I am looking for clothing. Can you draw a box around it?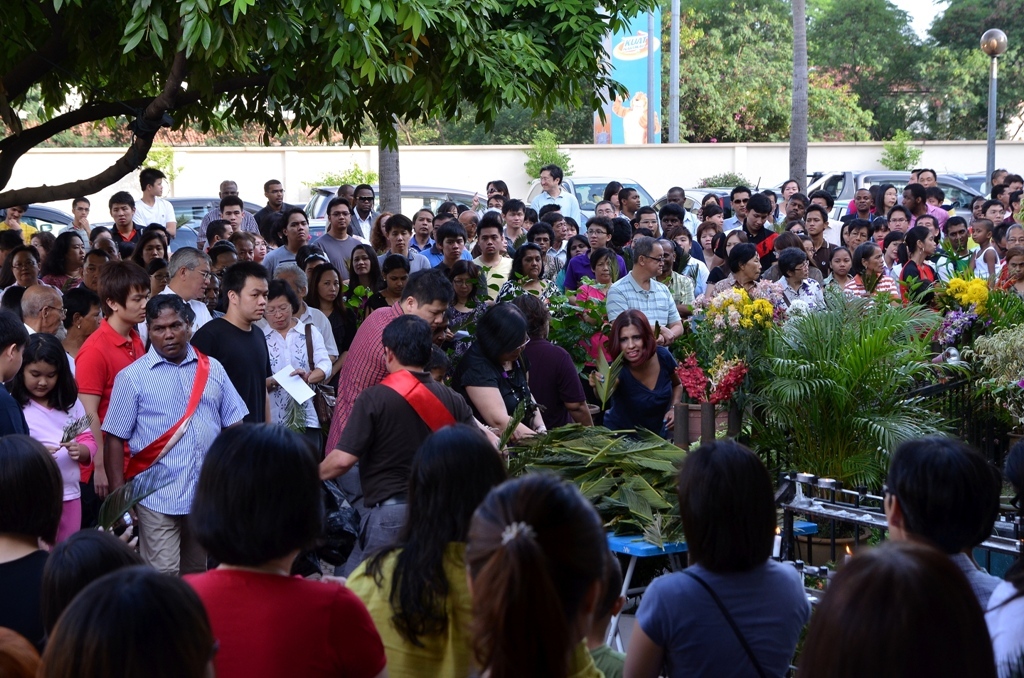
Sure, the bounding box is select_region(260, 316, 331, 432).
